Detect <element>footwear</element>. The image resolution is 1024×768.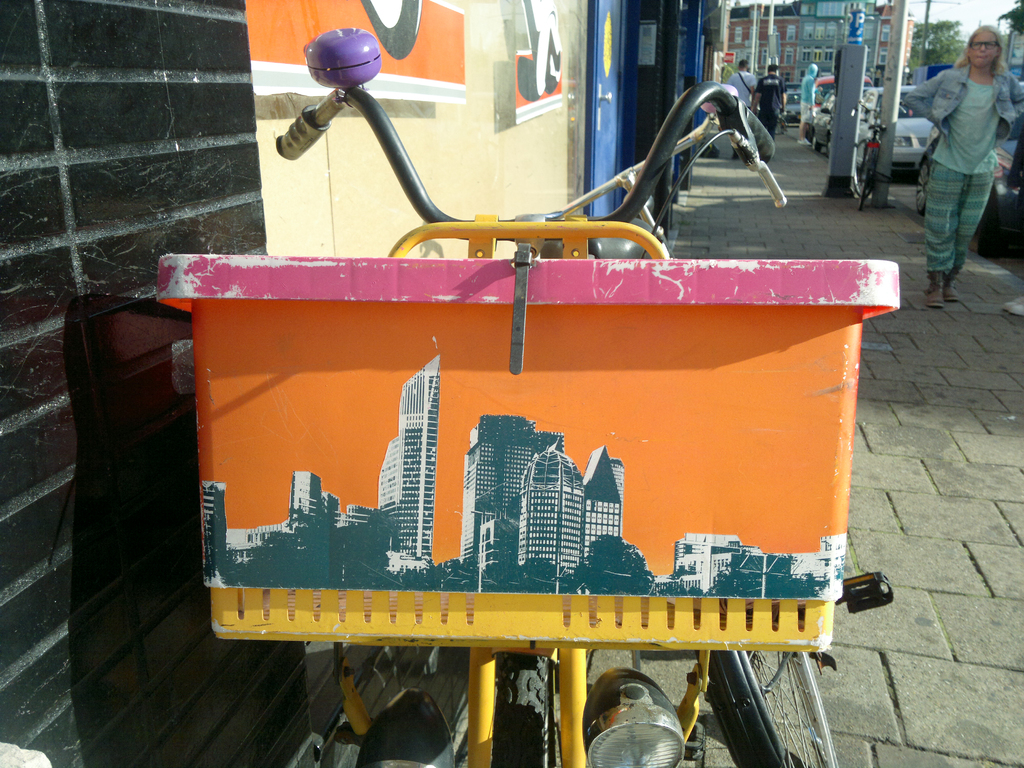
region(1004, 294, 1023, 317).
